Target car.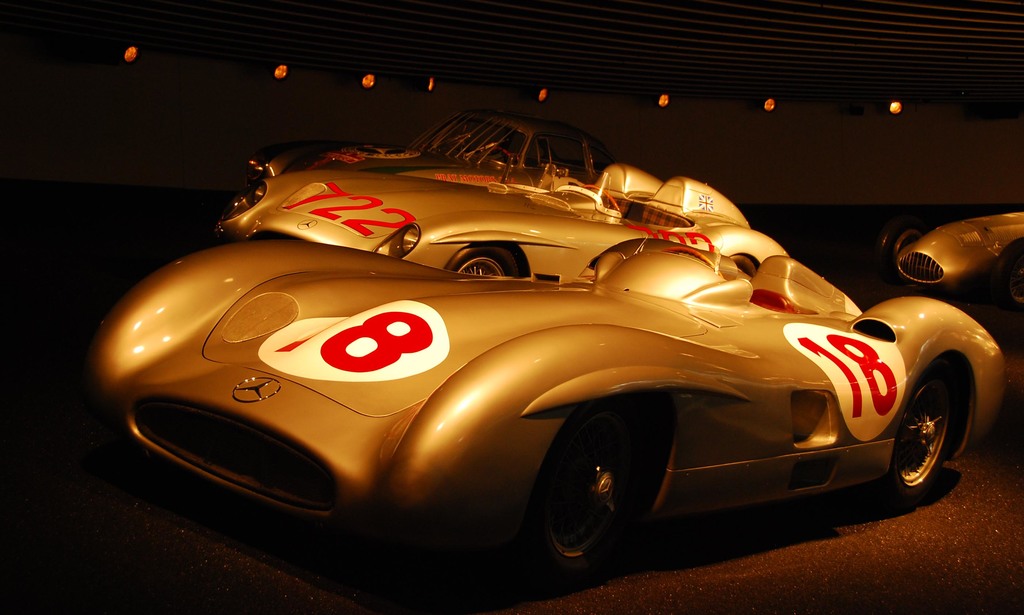
Target region: bbox=(213, 164, 789, 279).
